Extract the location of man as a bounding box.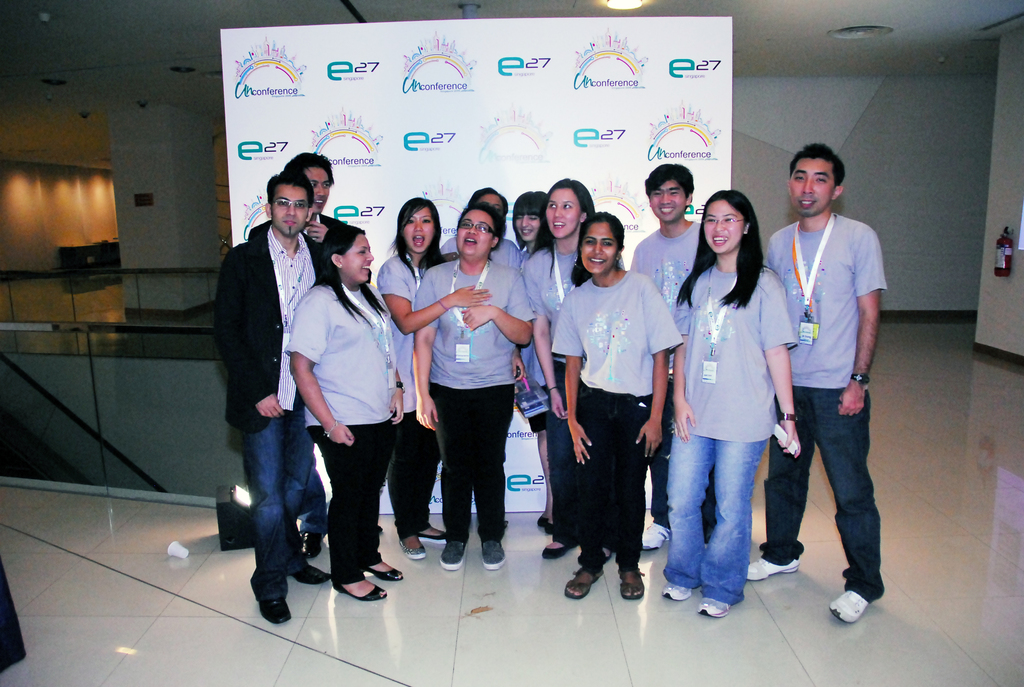
[x1=772, y1=130, x2=890, y2=649].
